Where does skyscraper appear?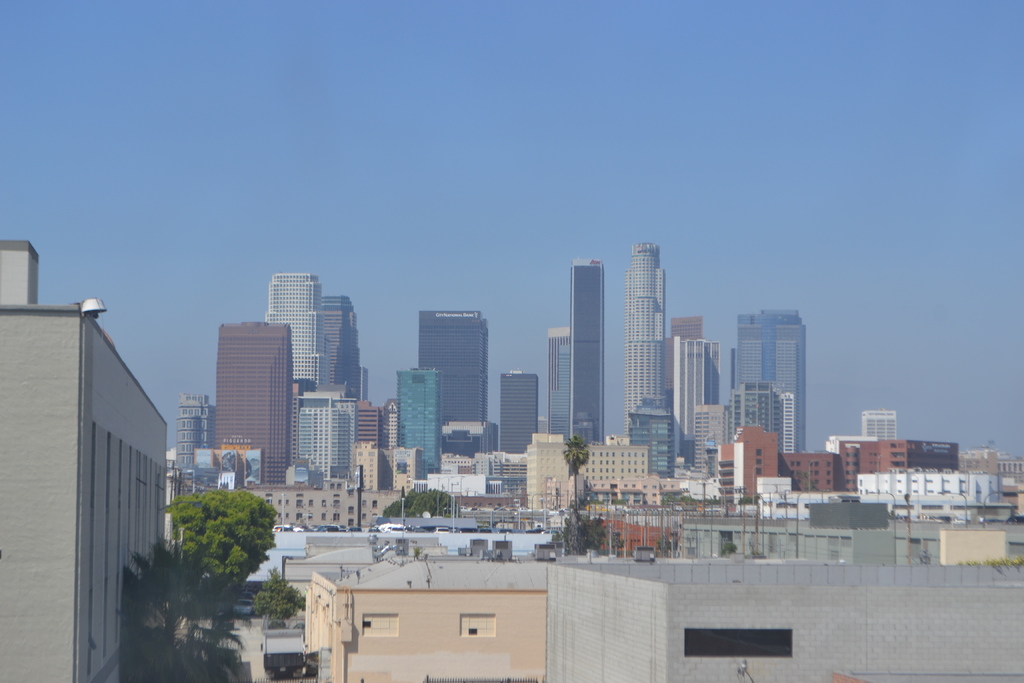
Appears at region(714, 306, 809, 452).
